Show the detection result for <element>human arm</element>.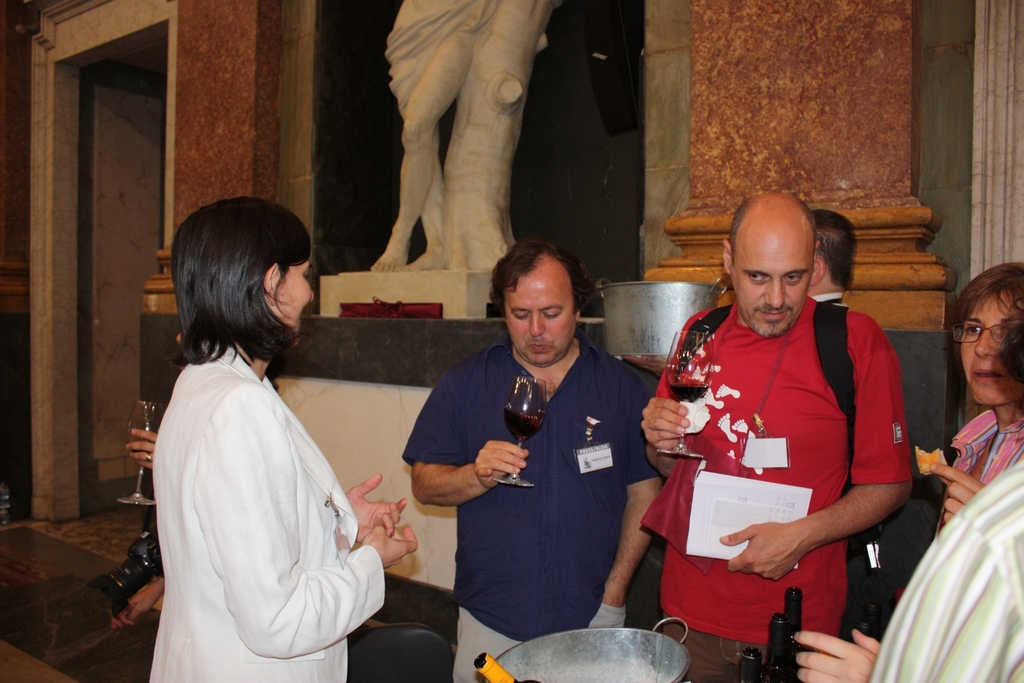
x1=716 y1=312 x2=912 y2=584.
